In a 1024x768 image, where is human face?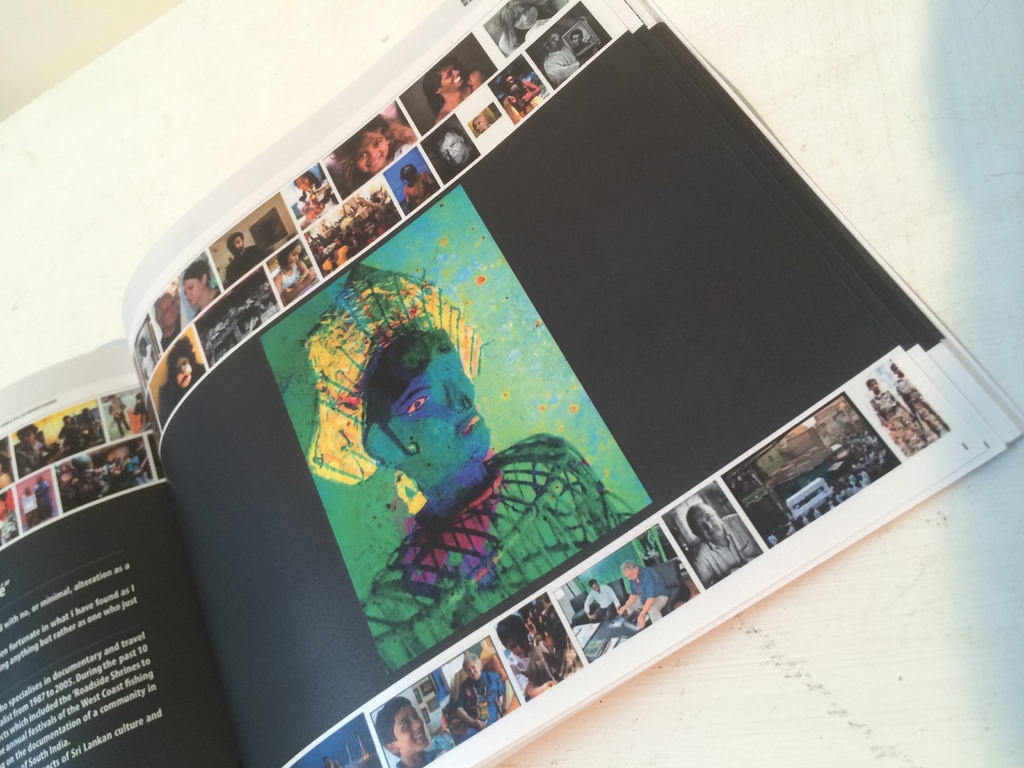
(160,298,175,328).
